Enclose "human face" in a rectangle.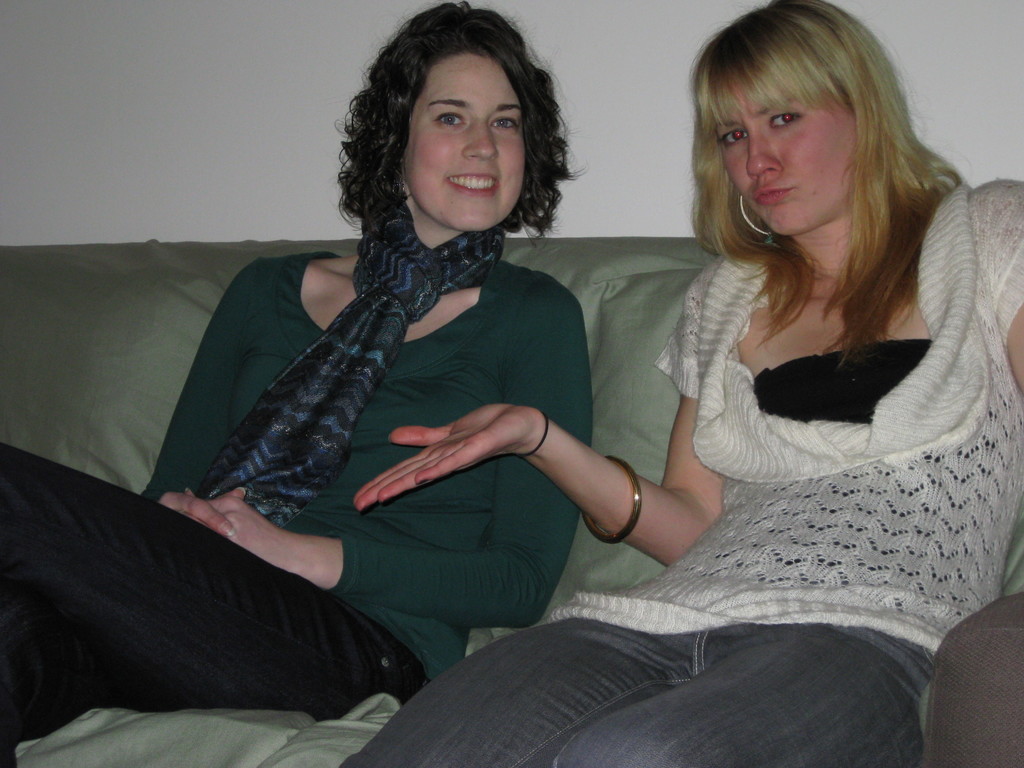
left=397, top=56, right=530, bottom=230.
